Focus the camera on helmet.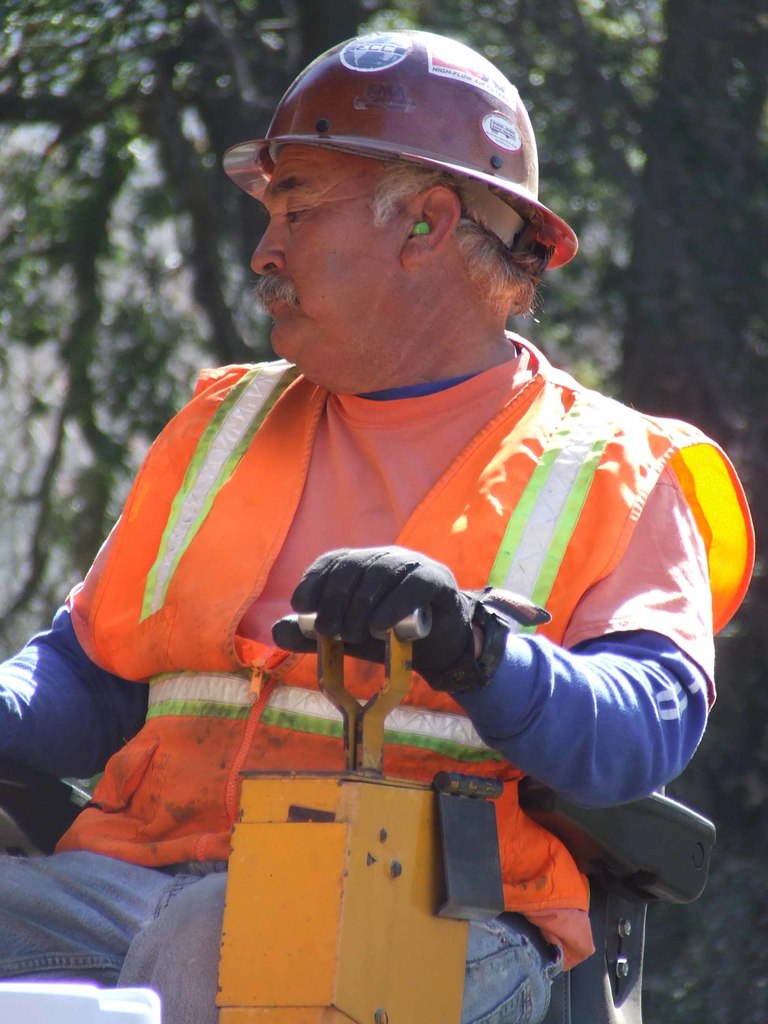
Focus region: bbox=(235, 22, 561, 294).
